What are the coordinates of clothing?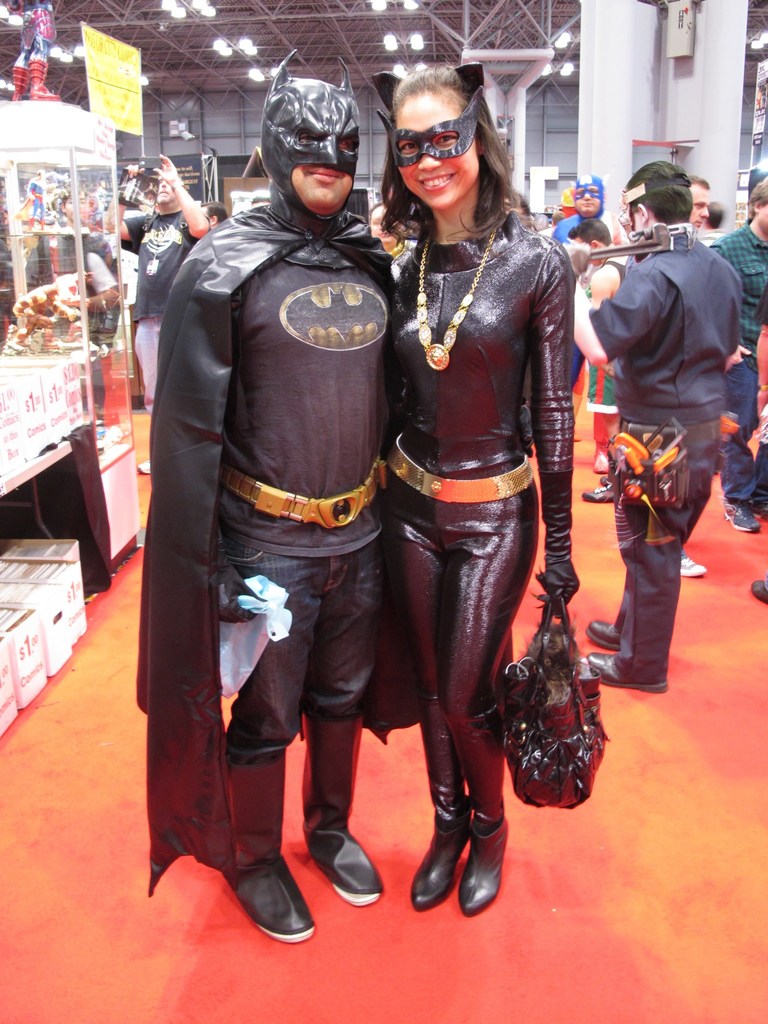
l=707, t=223, r=767, b=515.
